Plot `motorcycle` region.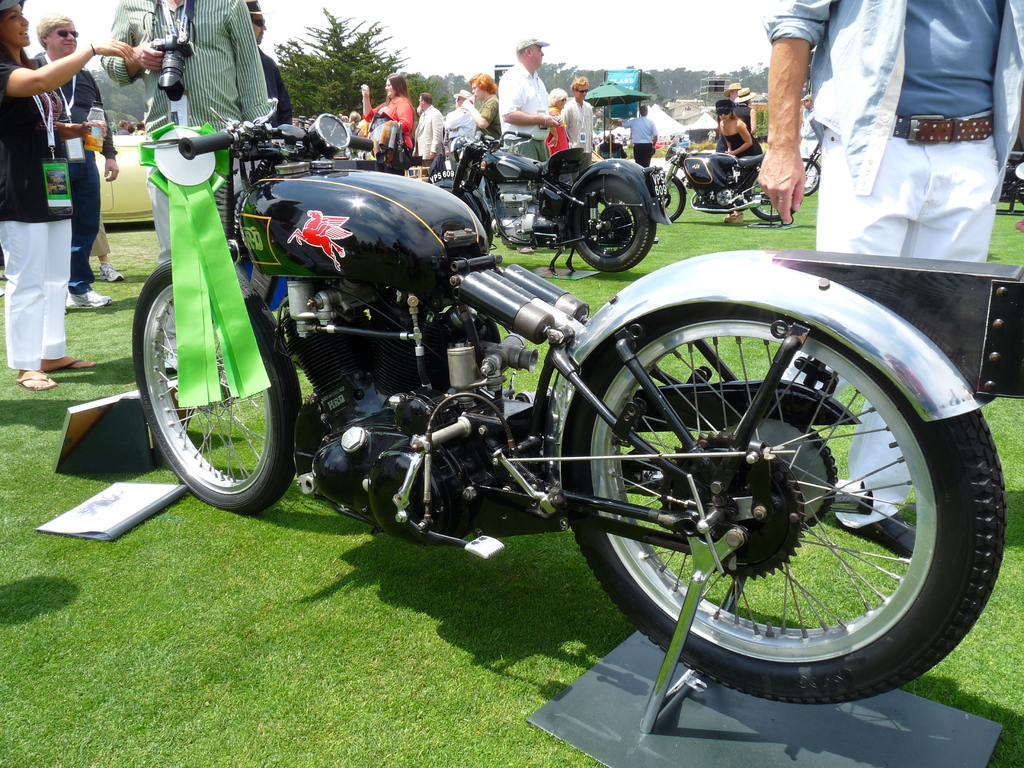
Plotted at (800, 145, 821, 200).
